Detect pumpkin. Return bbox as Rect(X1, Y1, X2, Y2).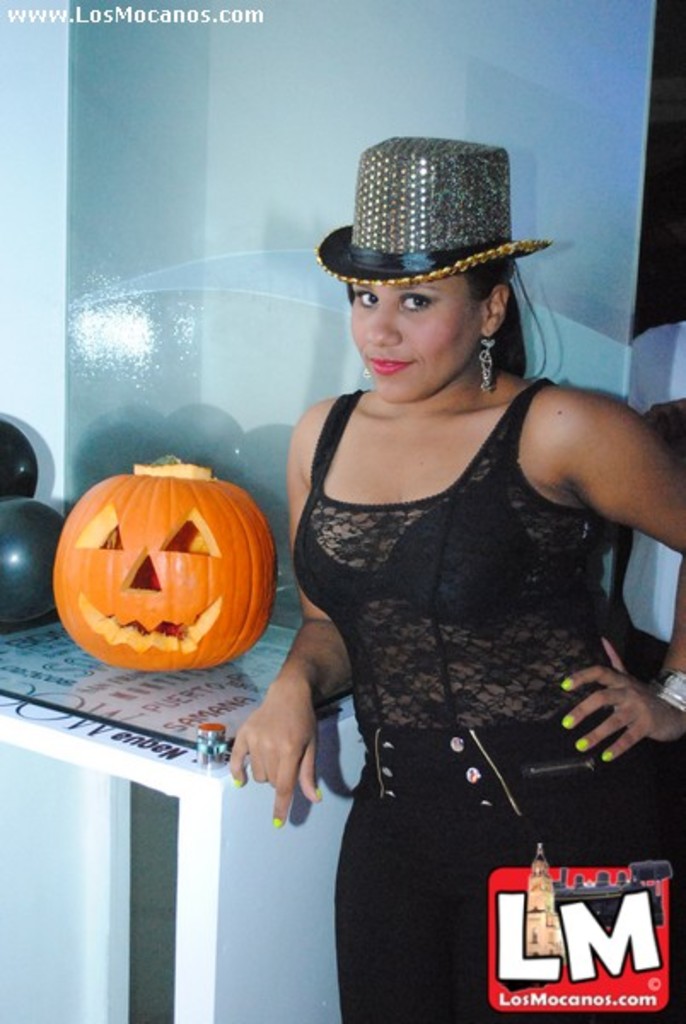
Rect(49, 454, 273, 667).
